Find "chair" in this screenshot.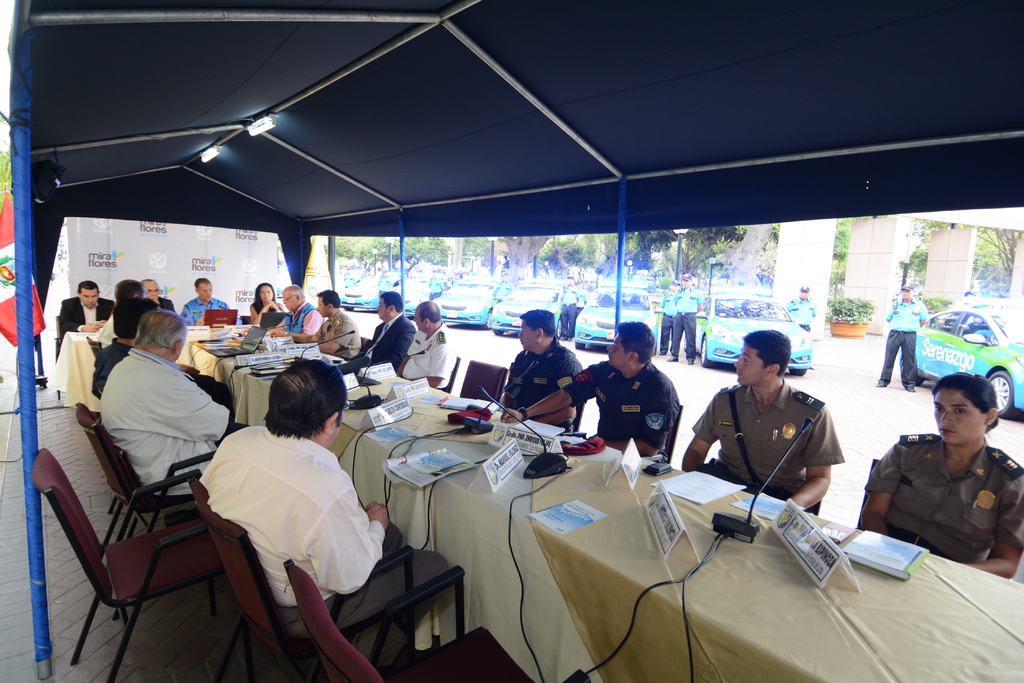
The bounding box for "chair" is pyautogui.locateOnScreen(31, 447, 231, 682).
